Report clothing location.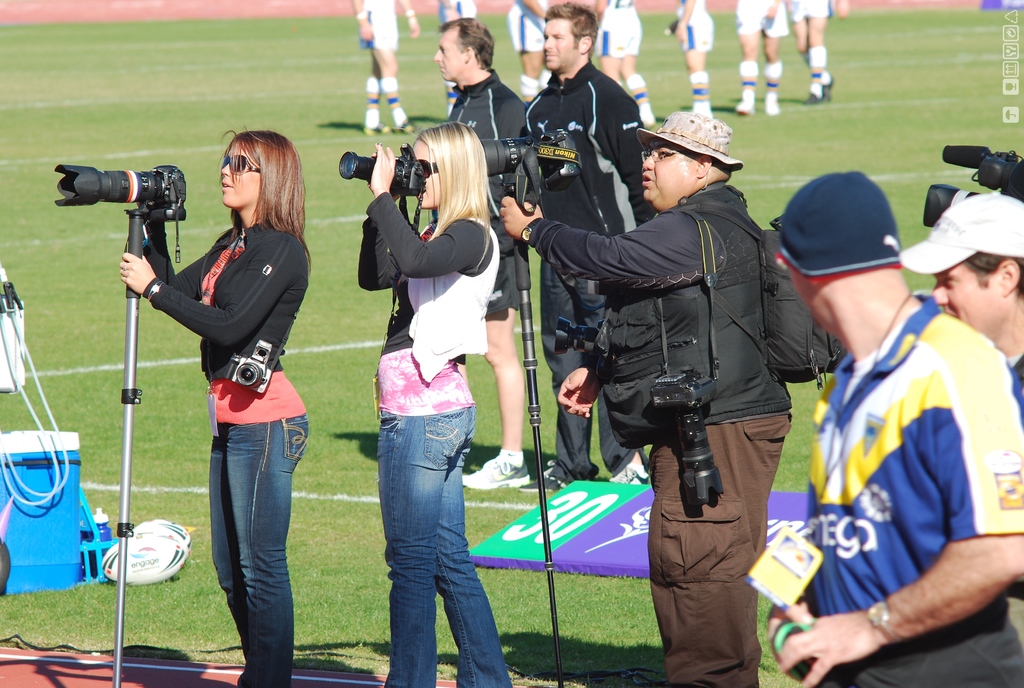
Report: [left=788, top=252, right=1012, bottom=672].
